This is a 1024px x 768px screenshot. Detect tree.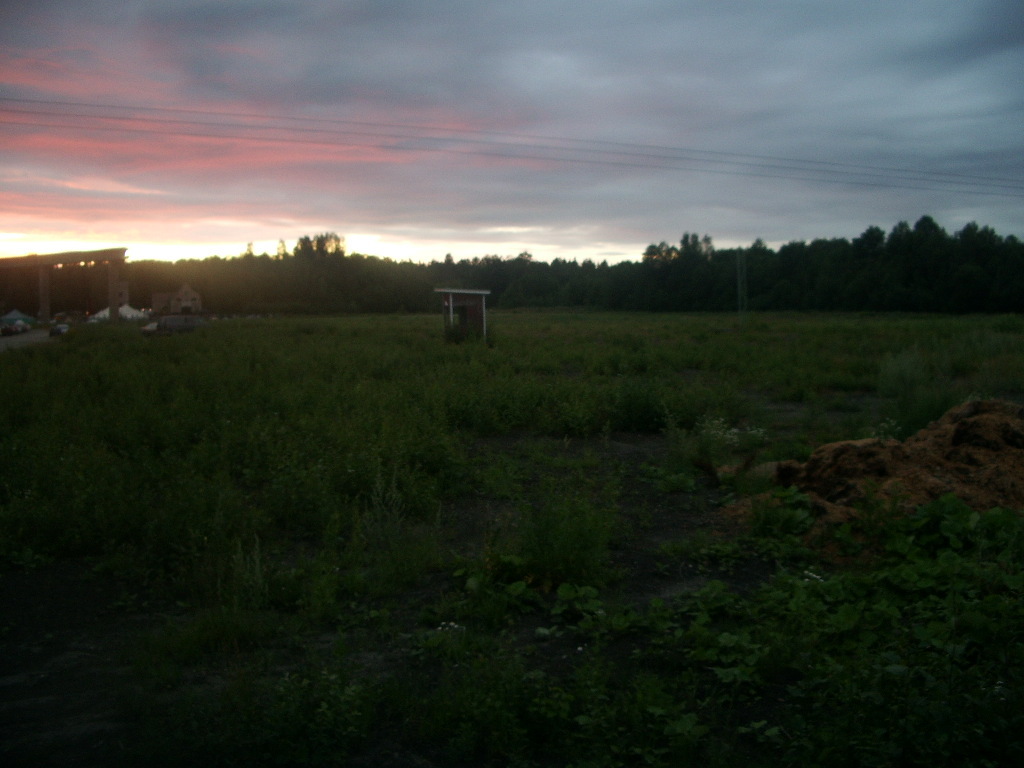
select_region(497, 248, 551, 285).
